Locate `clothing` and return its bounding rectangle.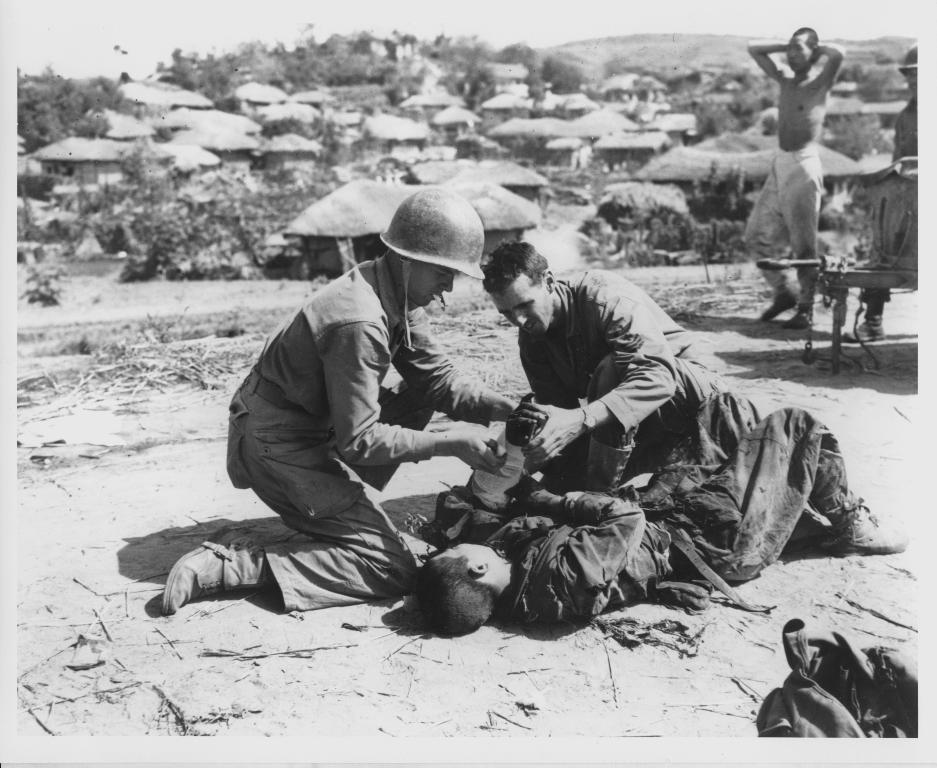
859/97/921/325.
